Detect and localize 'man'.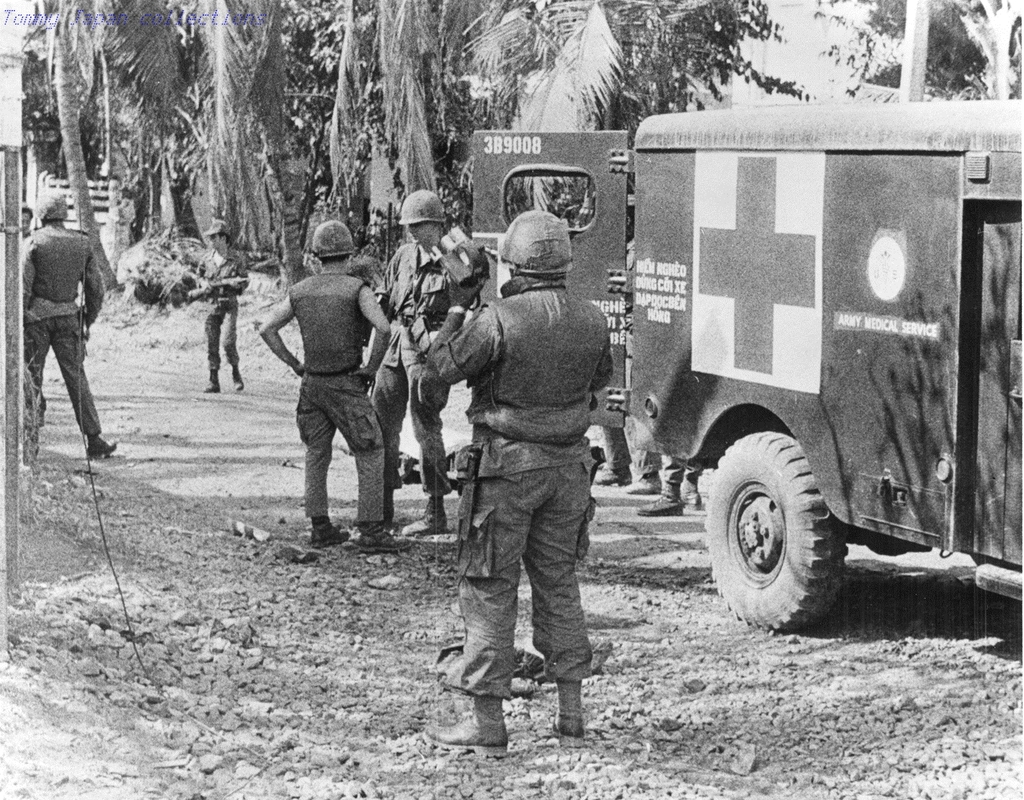
Localized at bbox=[593, 196, 665, 494].
